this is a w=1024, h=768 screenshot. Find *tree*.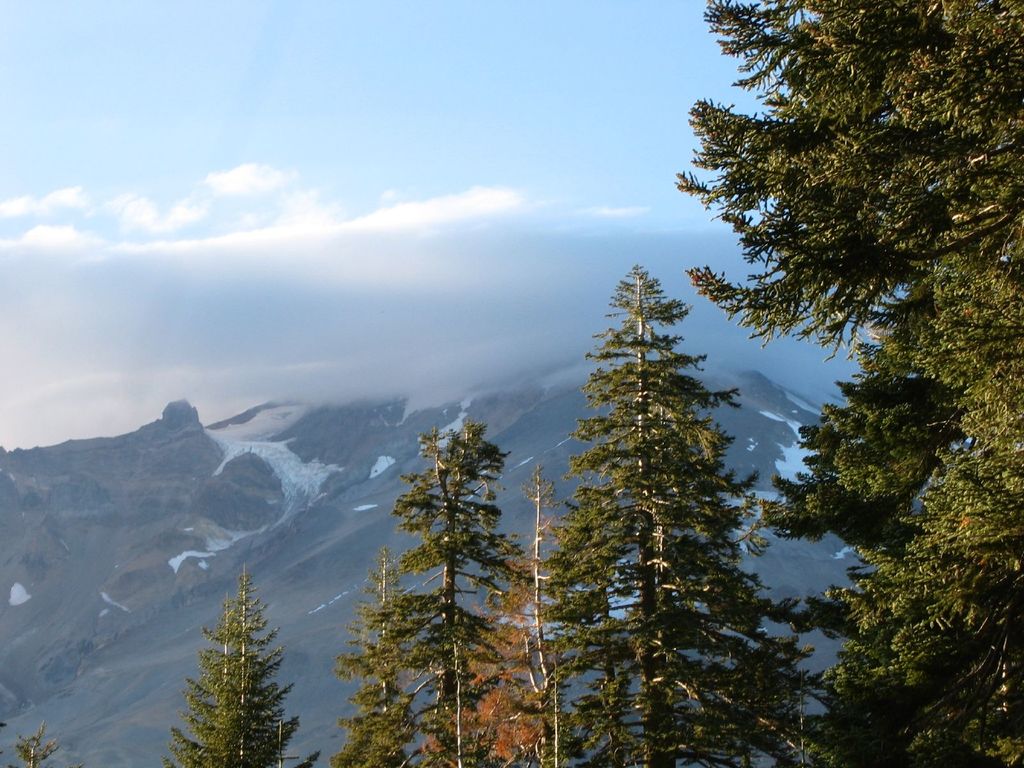
Bounding box: (2, 716, 85, 767).
